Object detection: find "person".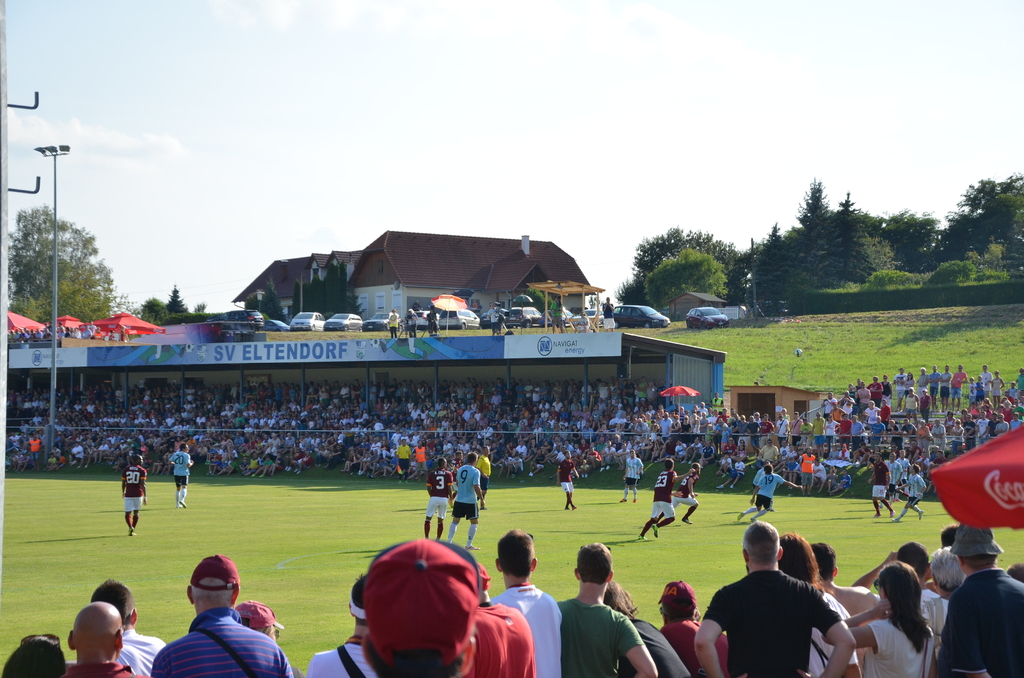
<bbox>863, 456, 888, 523</bbox>.
